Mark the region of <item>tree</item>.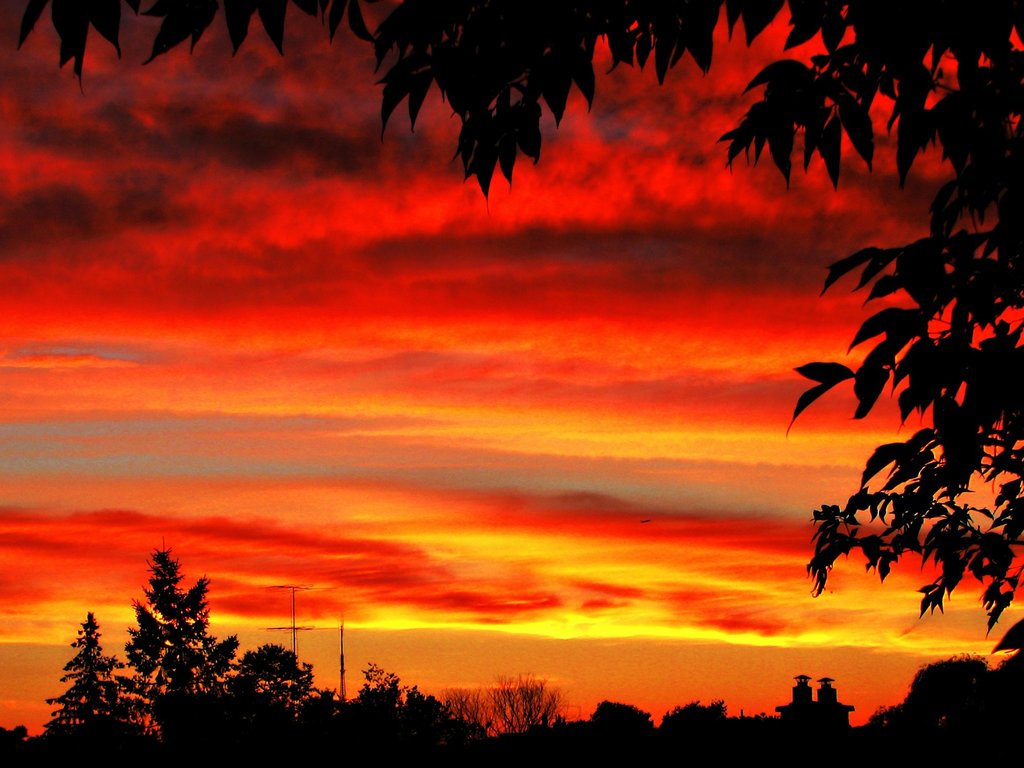
Region: box(0, 0, 1023, 650).
